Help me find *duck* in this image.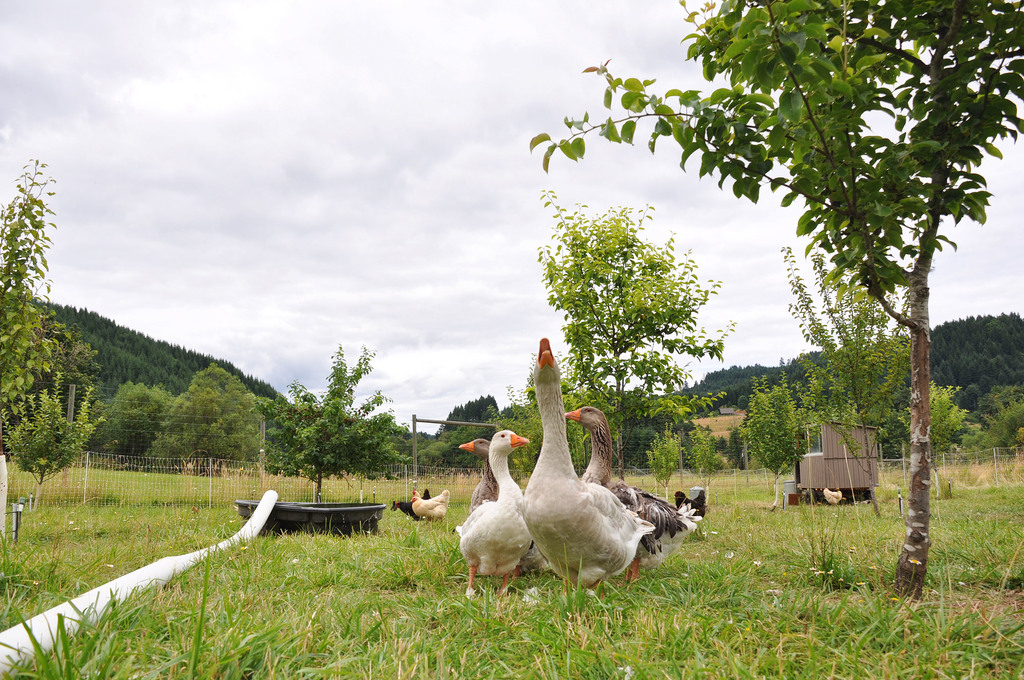
Found it: {"x1": 518, "y1": 333, "x2": 657, "y2": 598}.
